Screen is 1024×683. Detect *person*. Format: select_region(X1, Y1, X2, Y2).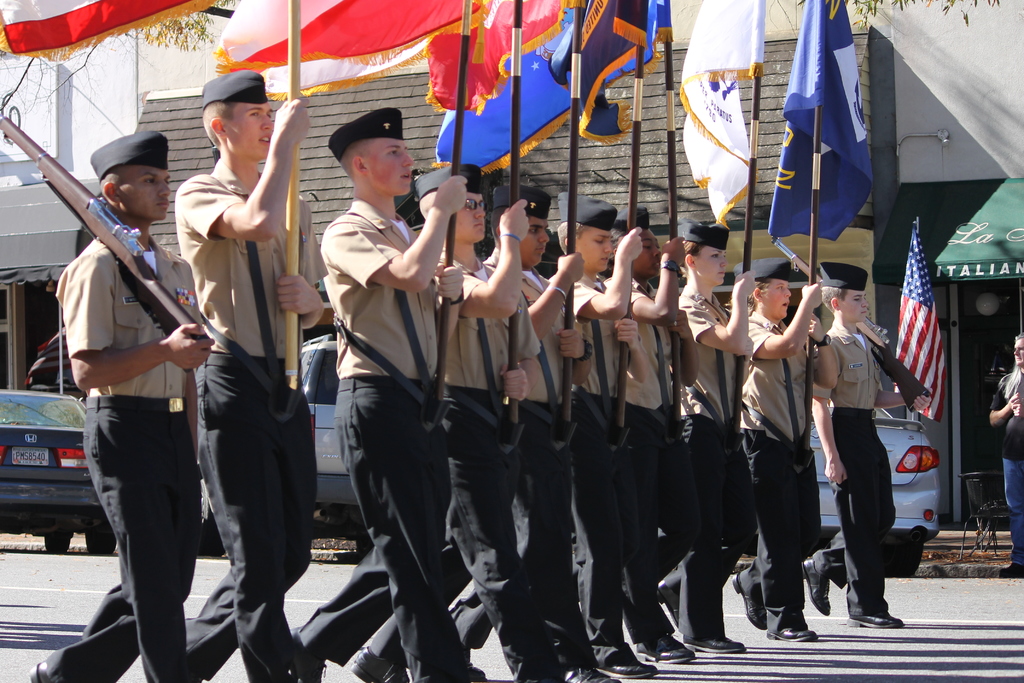
select_region(57, 100, 215, 680).
